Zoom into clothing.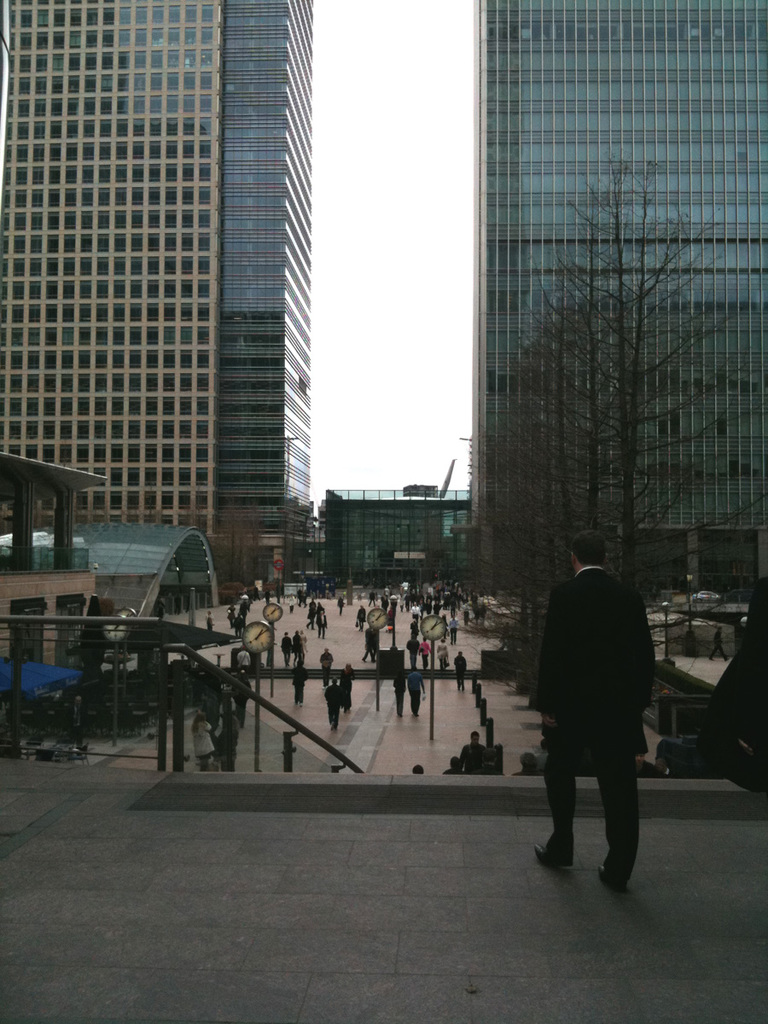
Zoom target: bbox(352, 608, 364, 634).
